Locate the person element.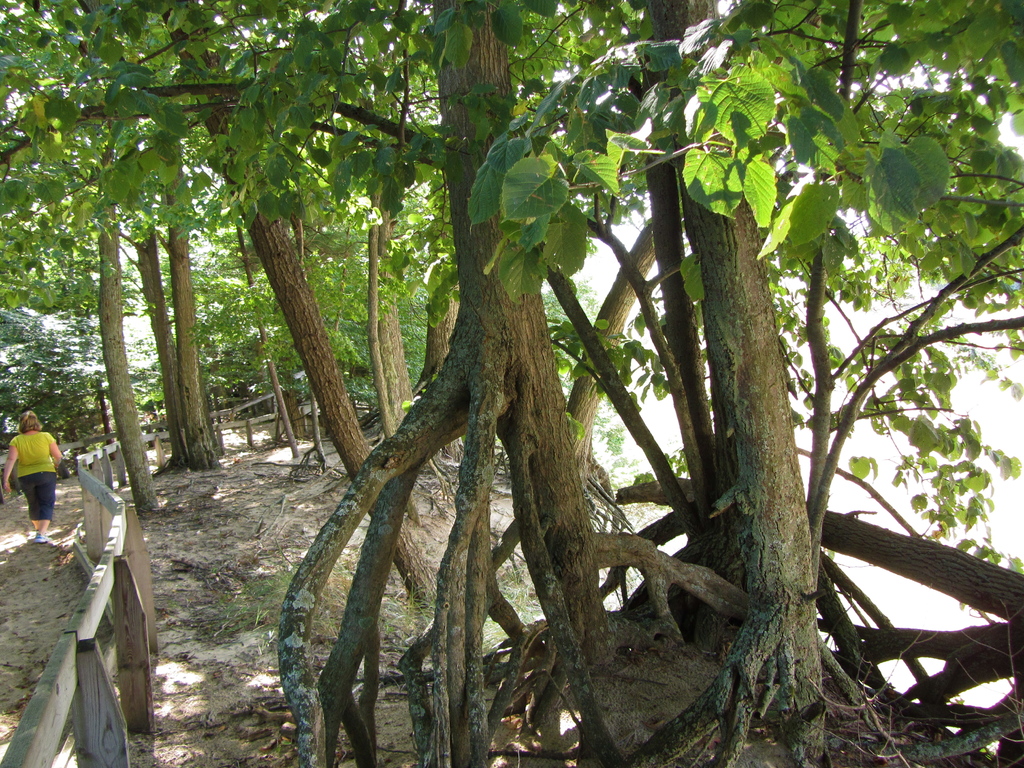
Element bbox: BBox(6, 419, 63, 541).
